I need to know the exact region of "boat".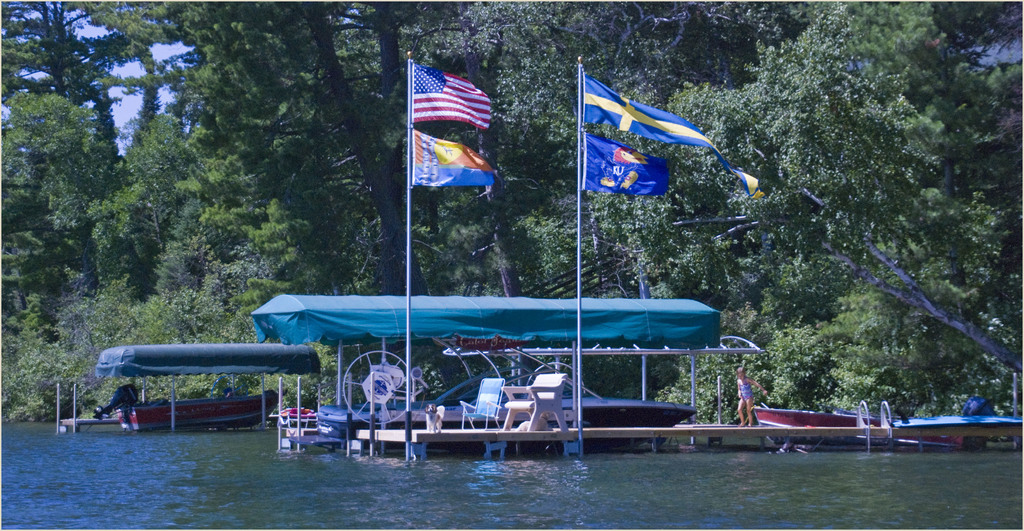
Region: crop(740, 405, 888, 430).
